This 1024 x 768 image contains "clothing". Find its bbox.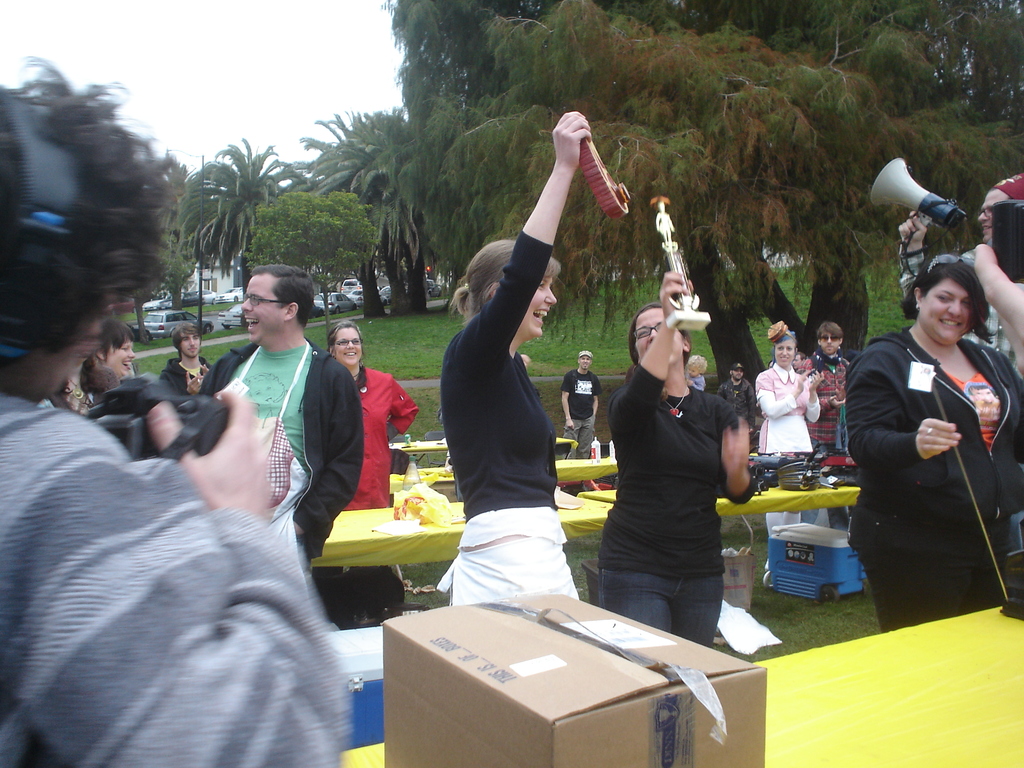
select_region(848, 280, 1012, 631).
